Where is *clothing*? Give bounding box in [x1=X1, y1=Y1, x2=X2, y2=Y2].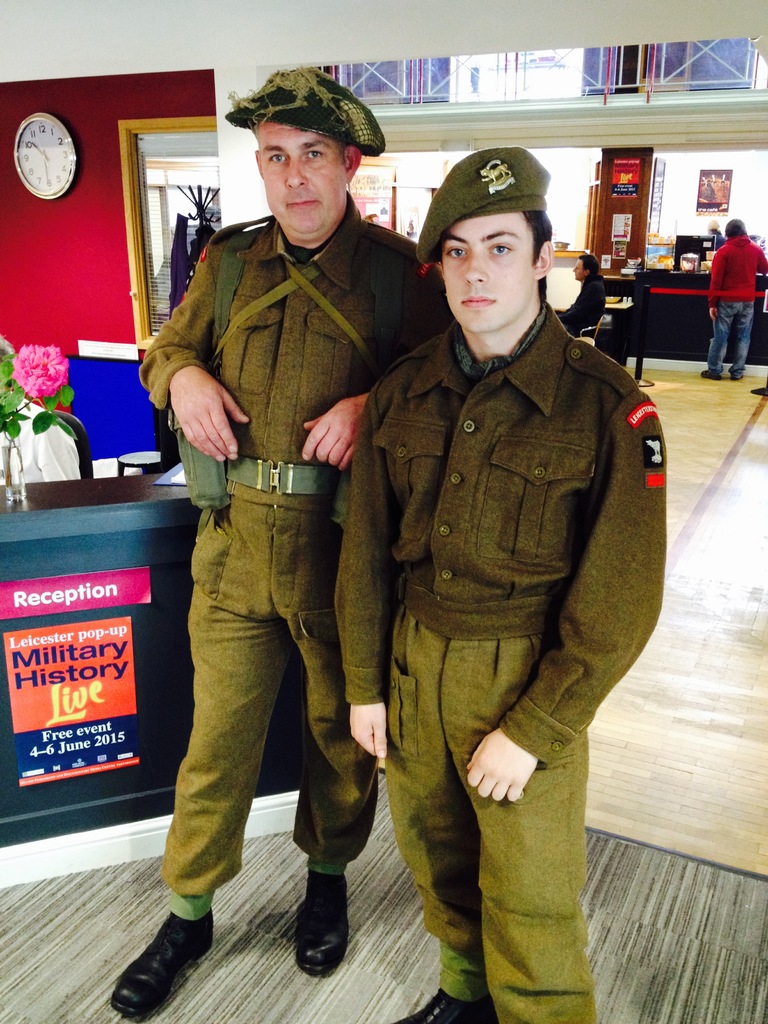
[x1=703, y1=237, x2=767, y2=367].
